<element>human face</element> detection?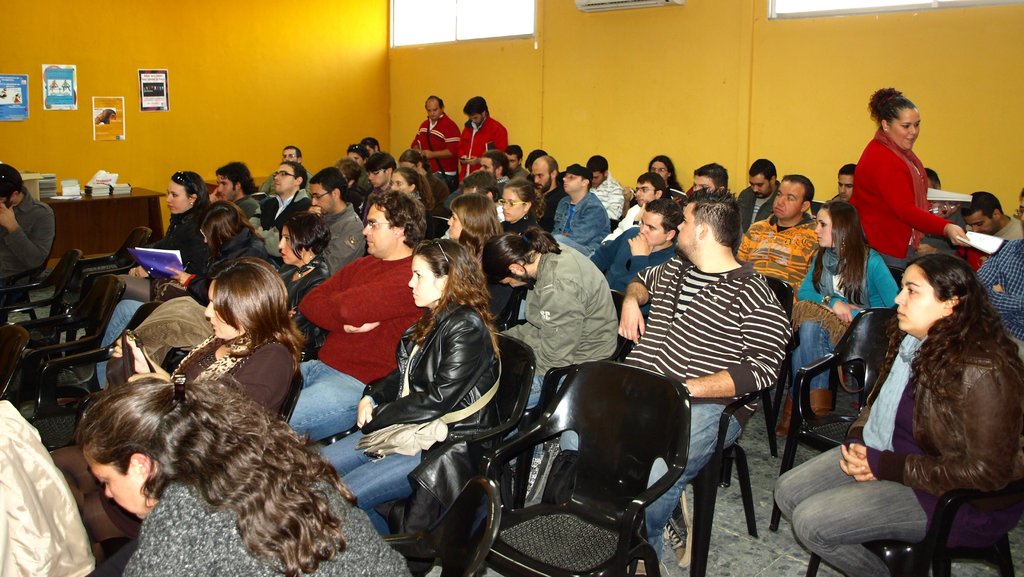
642,214,666,247
